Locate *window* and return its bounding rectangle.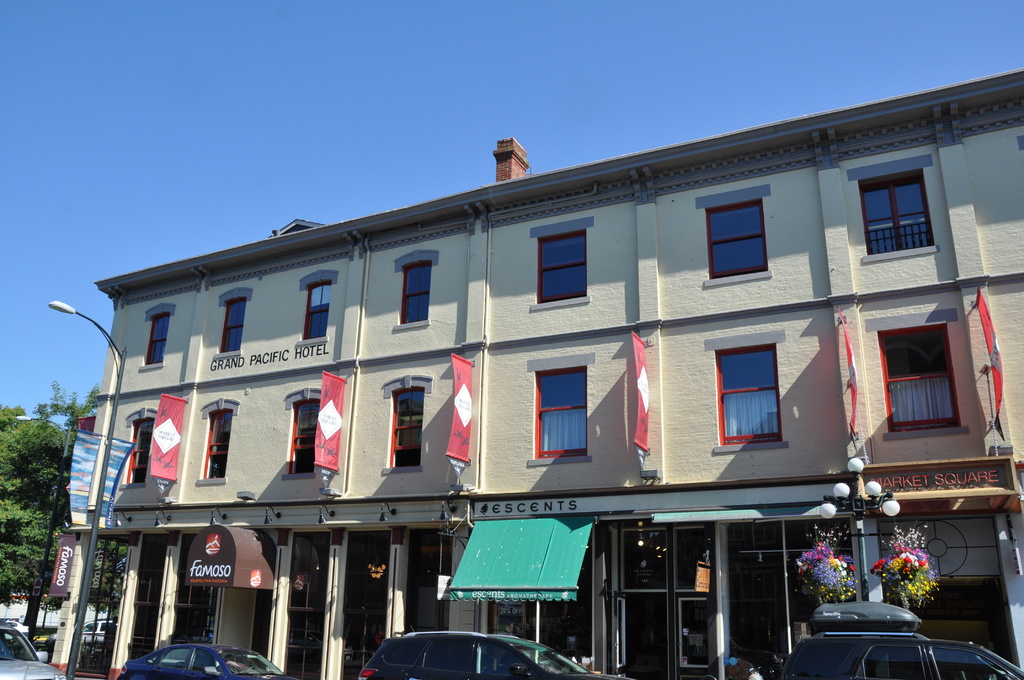
locate(523, 357, 590, 462).
